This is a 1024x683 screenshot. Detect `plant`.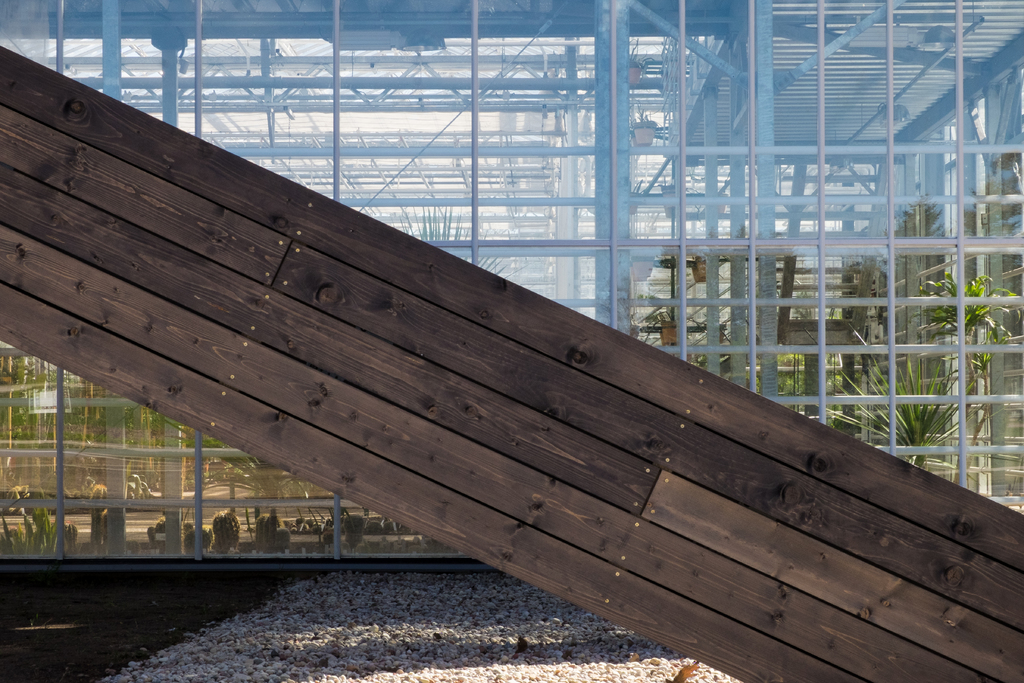
select_region(650, 170, 668, 190).
